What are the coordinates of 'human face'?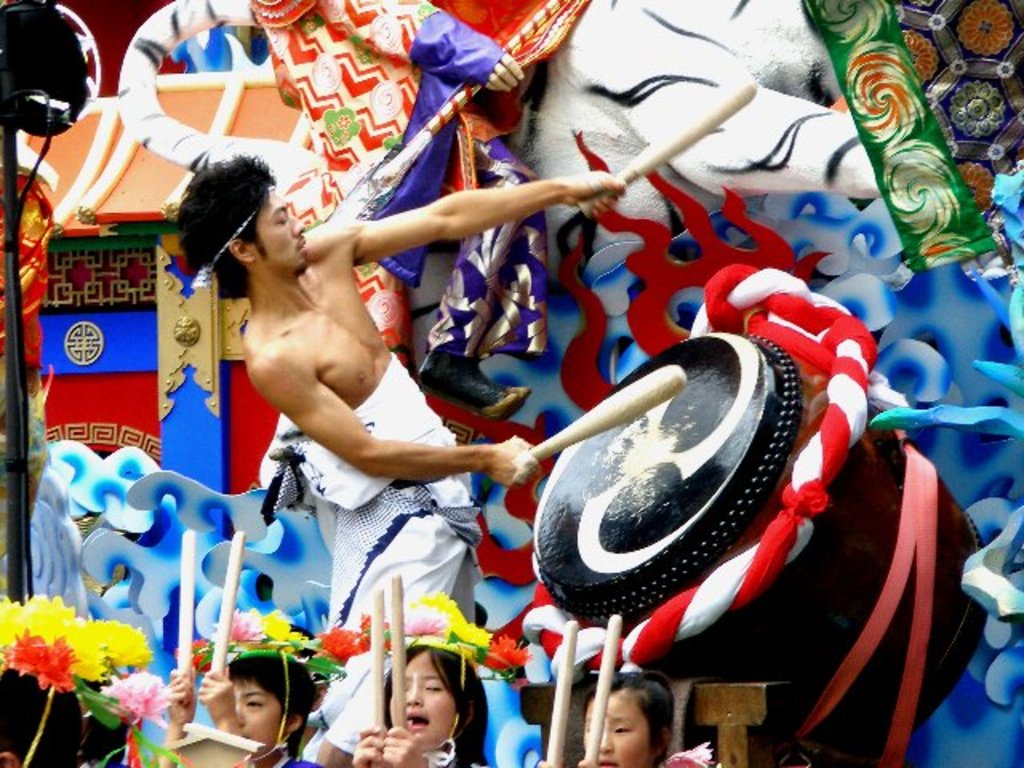
x1=387 y1=650 x2=462 y2=736.
